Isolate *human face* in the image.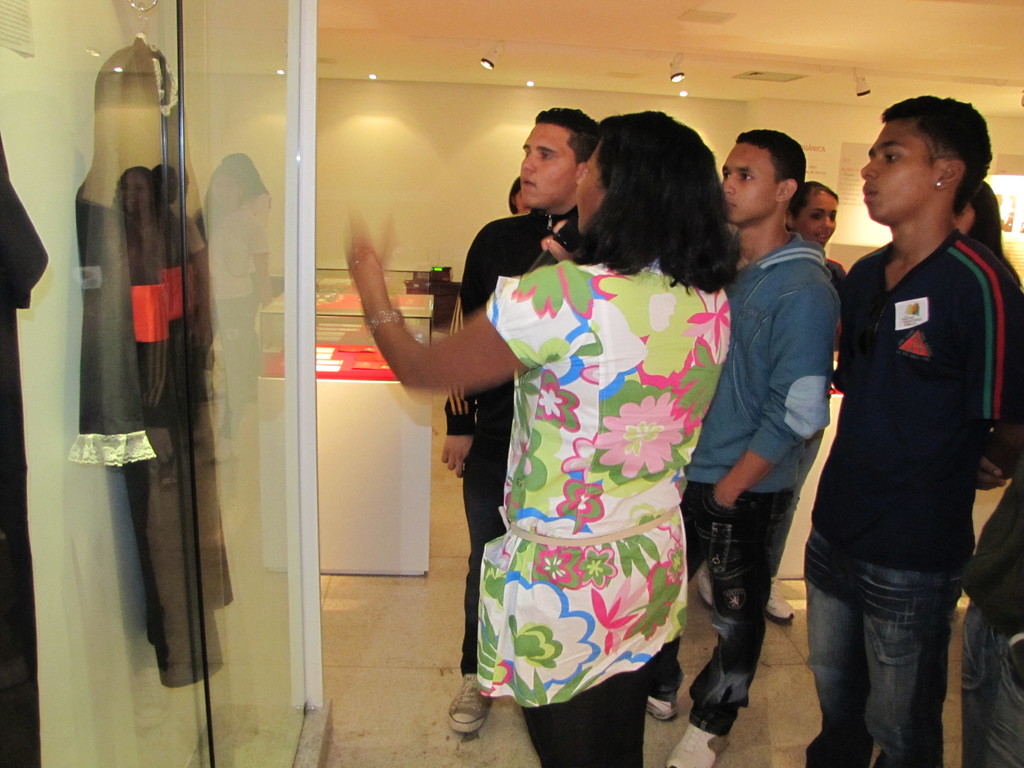
Isolated region: 794/188/843/250.
